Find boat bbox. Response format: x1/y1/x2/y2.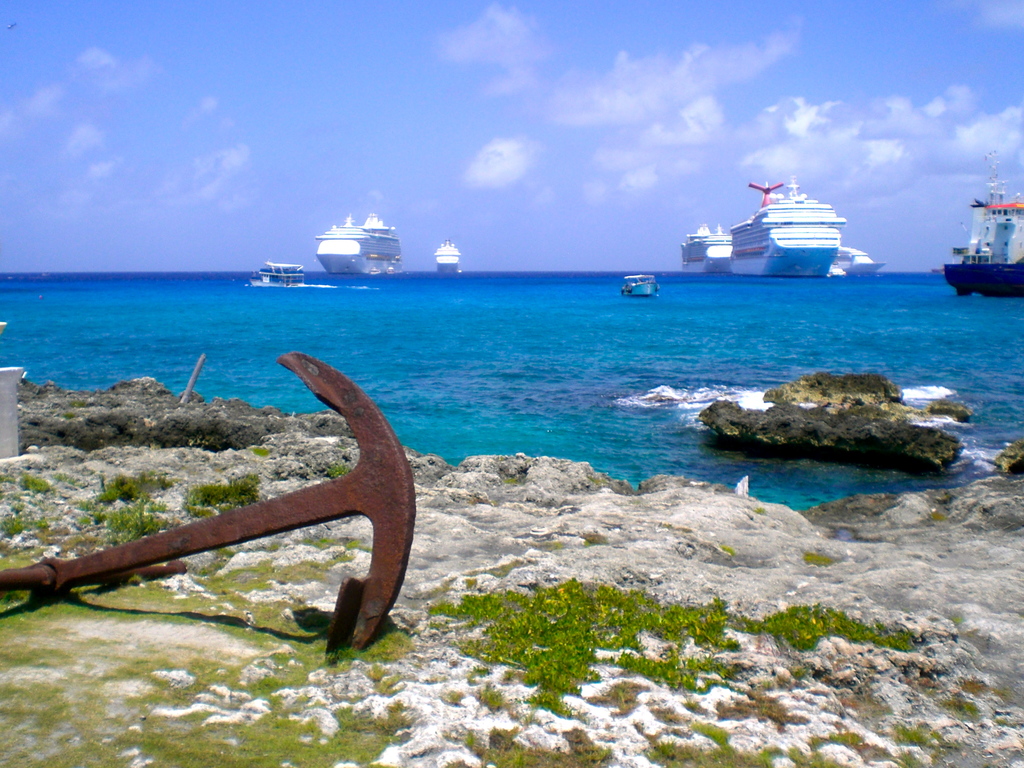
266/252/303/284.
